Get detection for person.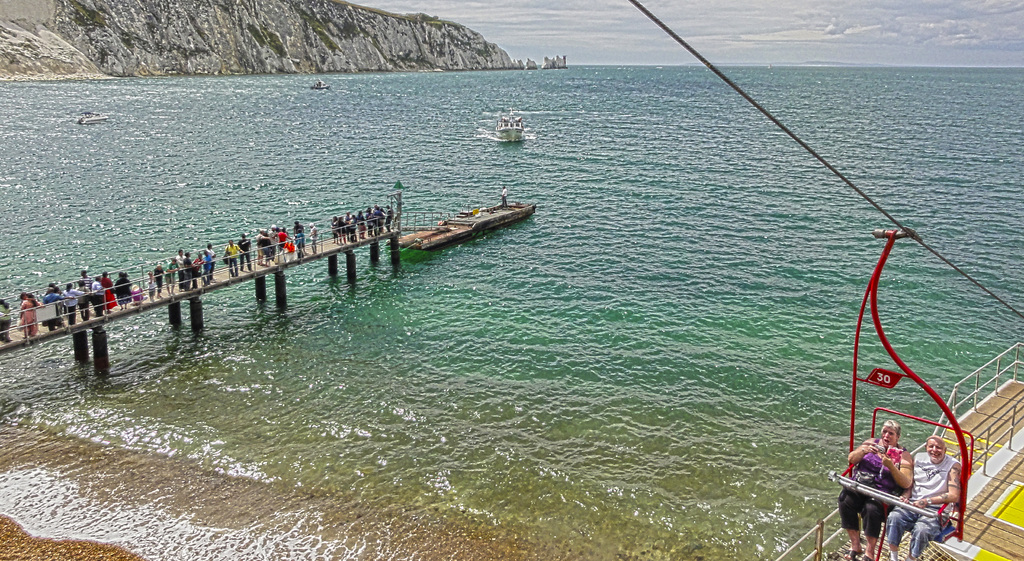
Detection: pyautogui.locateOnScreen(837, 419, 915, 560).
